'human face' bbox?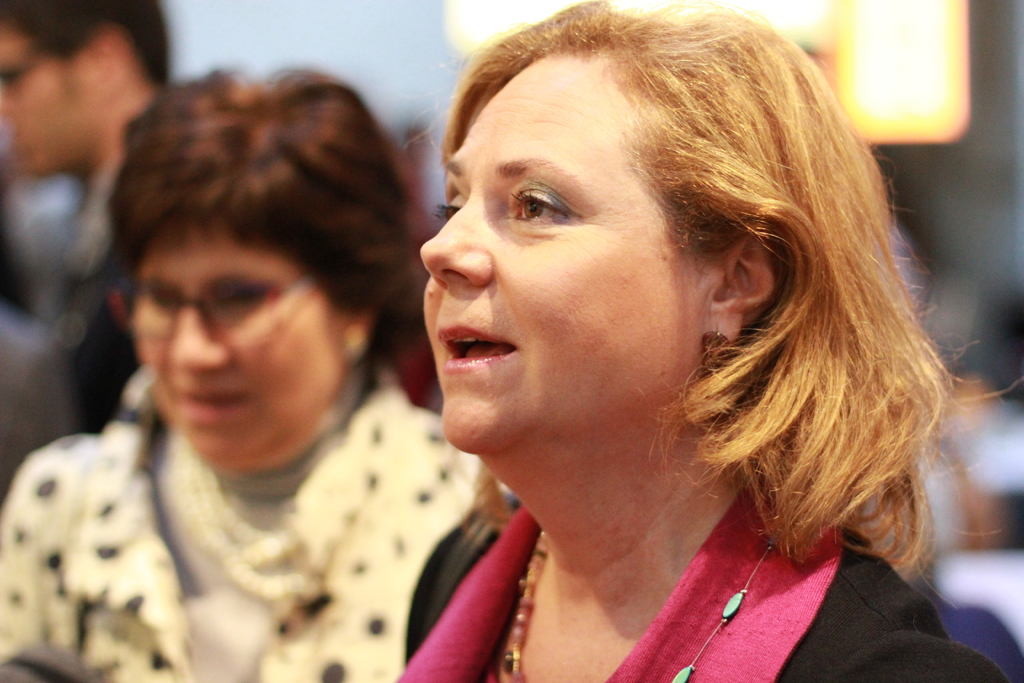
0:22:92:173
